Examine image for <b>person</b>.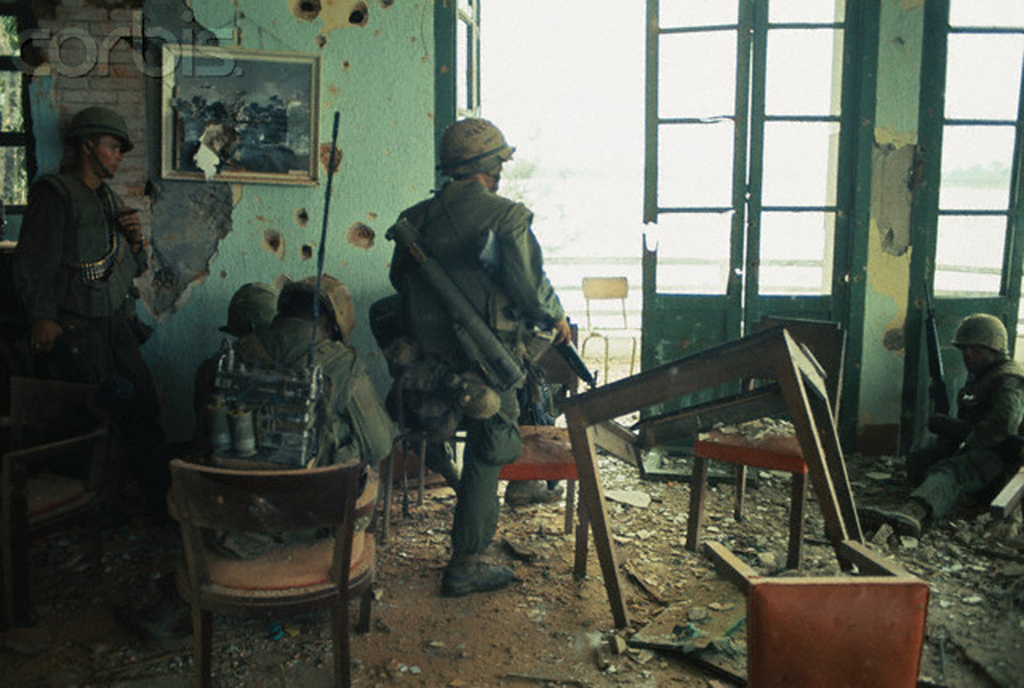
Examination result: <region>383, 128, 567, 611</region>.
